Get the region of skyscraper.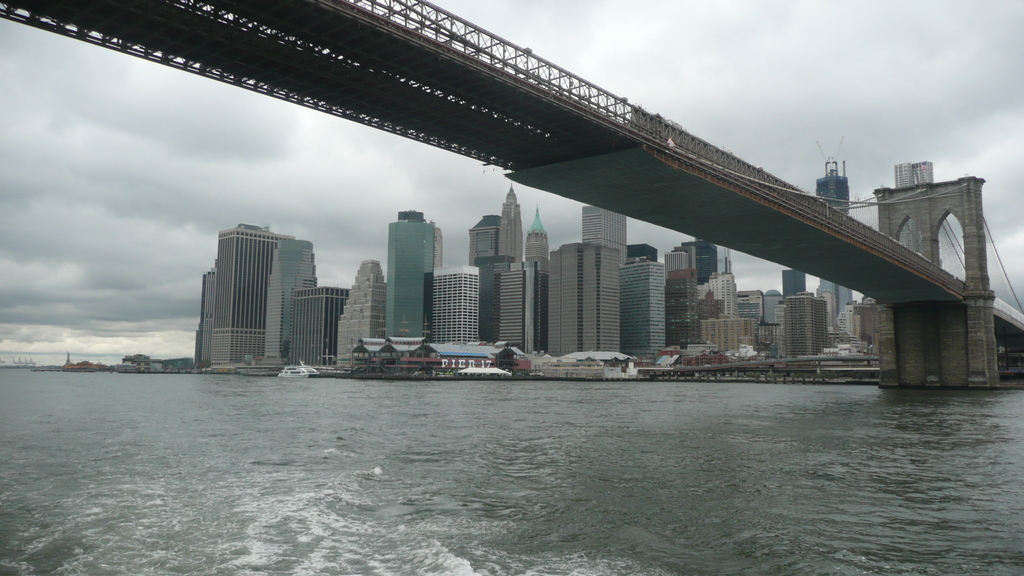
box=[806, 153, 853, 343].
